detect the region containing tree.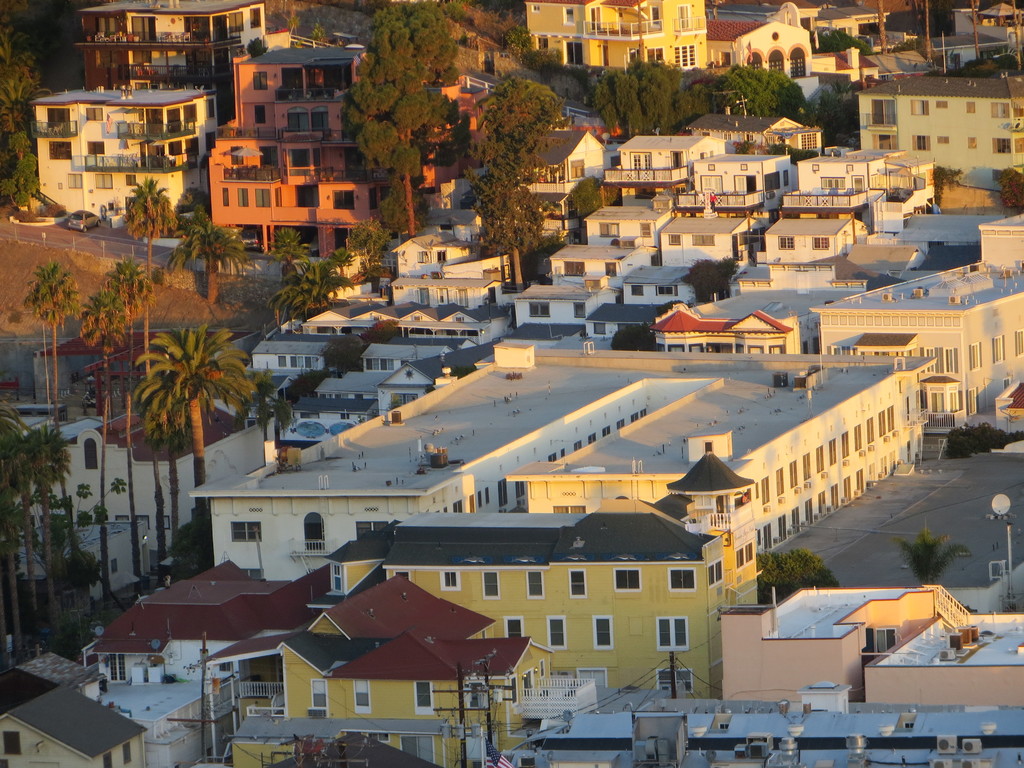
(674, 254, 748, 296).
